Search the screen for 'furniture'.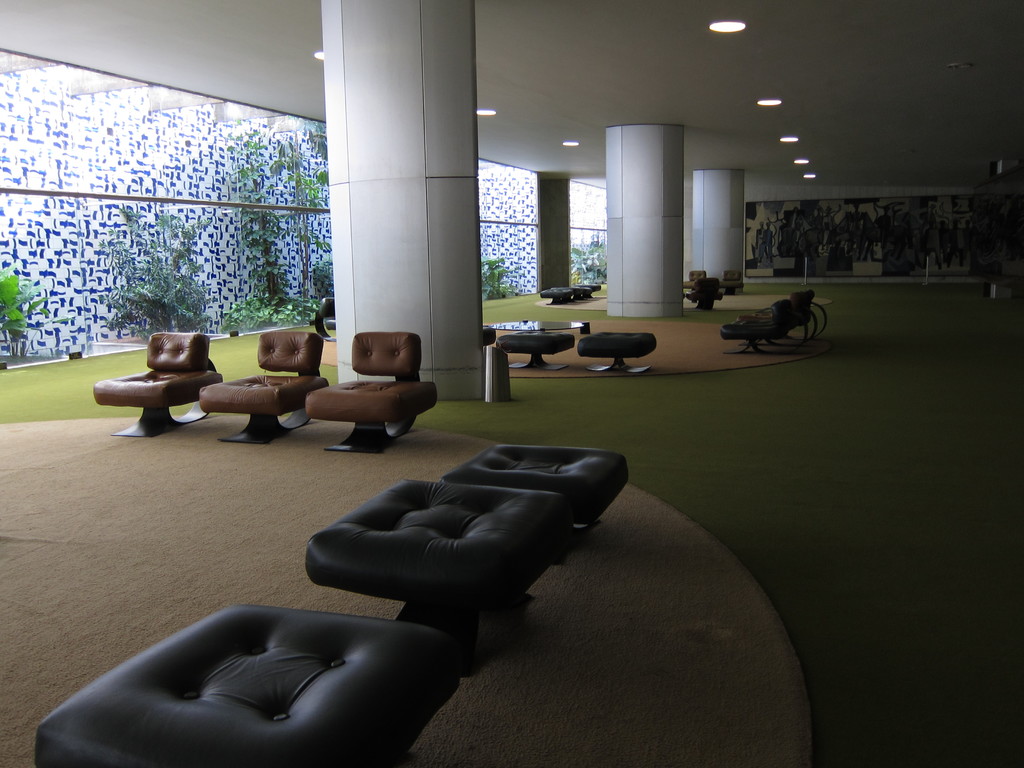
Found at rect(578, 284, 600, 300).
